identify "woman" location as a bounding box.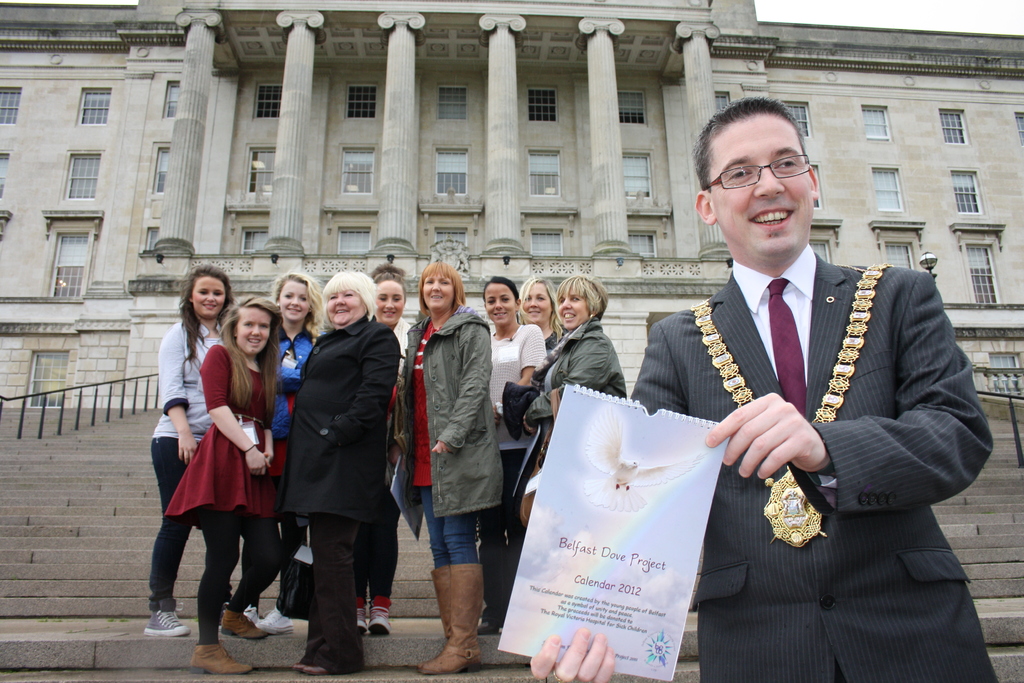
(360,267,413,636).
